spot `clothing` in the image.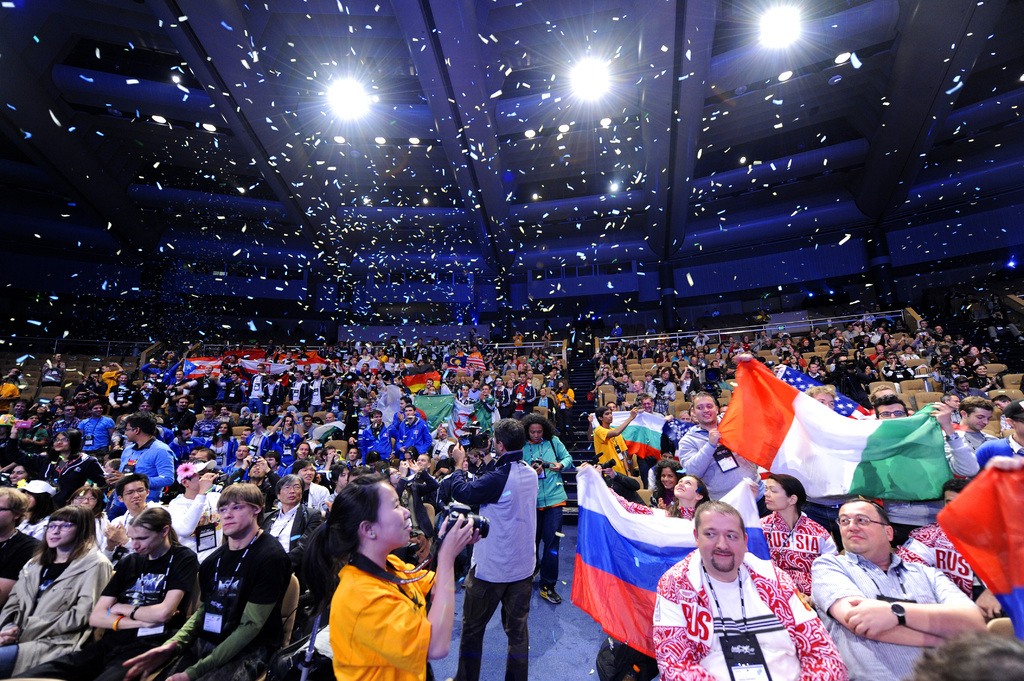
`clothing` found at <bbox>265, 380, 281, 414</bbox>.
